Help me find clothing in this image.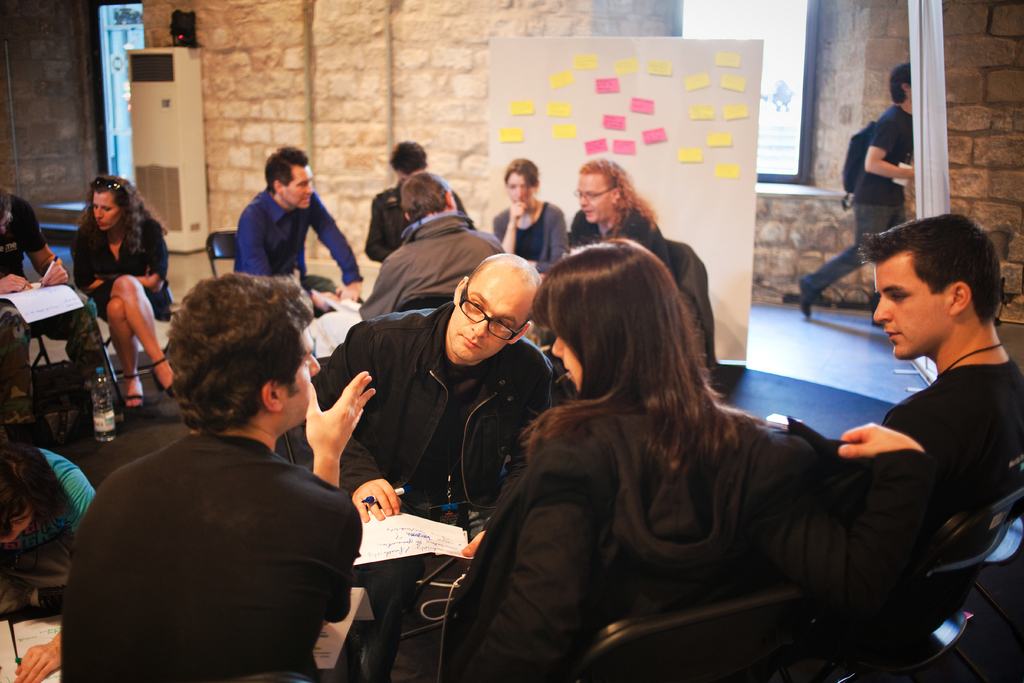
Found it: <region>495, 193, 563, 267</region>.
